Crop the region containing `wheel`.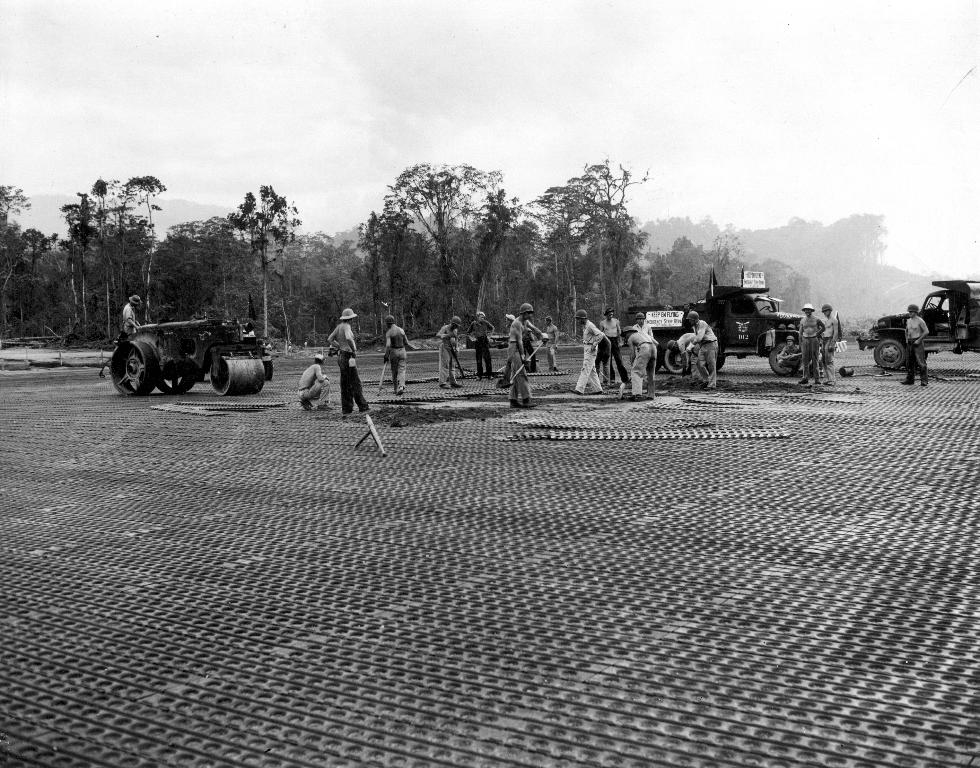
Crop region: [264, 360, 272, 379].
